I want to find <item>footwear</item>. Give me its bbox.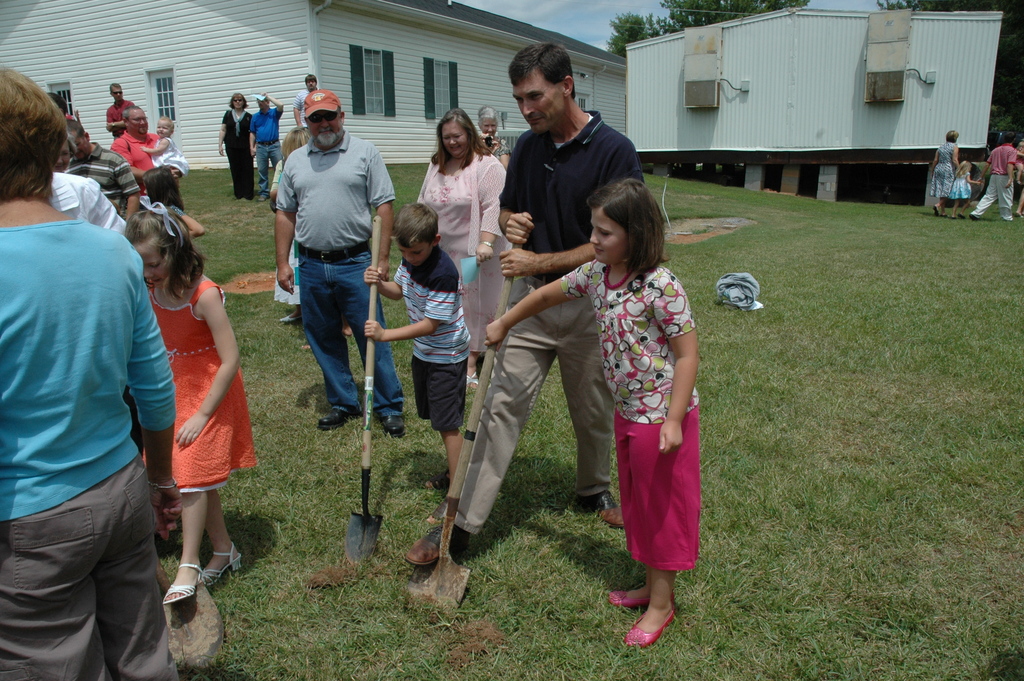
l=278, t=312, r=302, b=322.
